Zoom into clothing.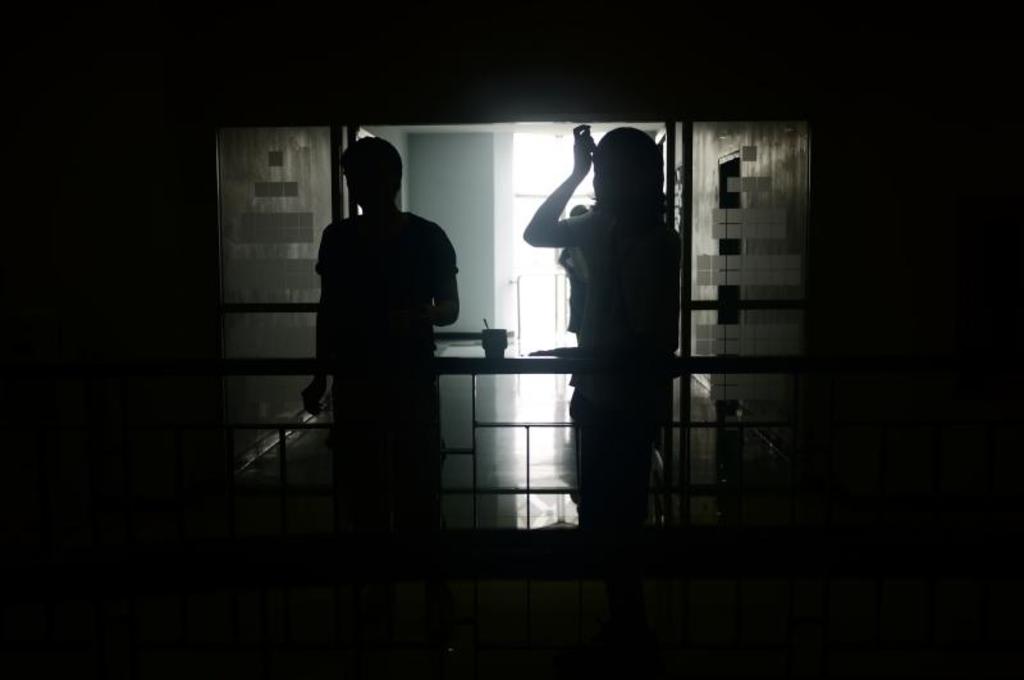
Zoom target: {"left": 301, "top": 142, "right": 466, "bottom": 508}.
